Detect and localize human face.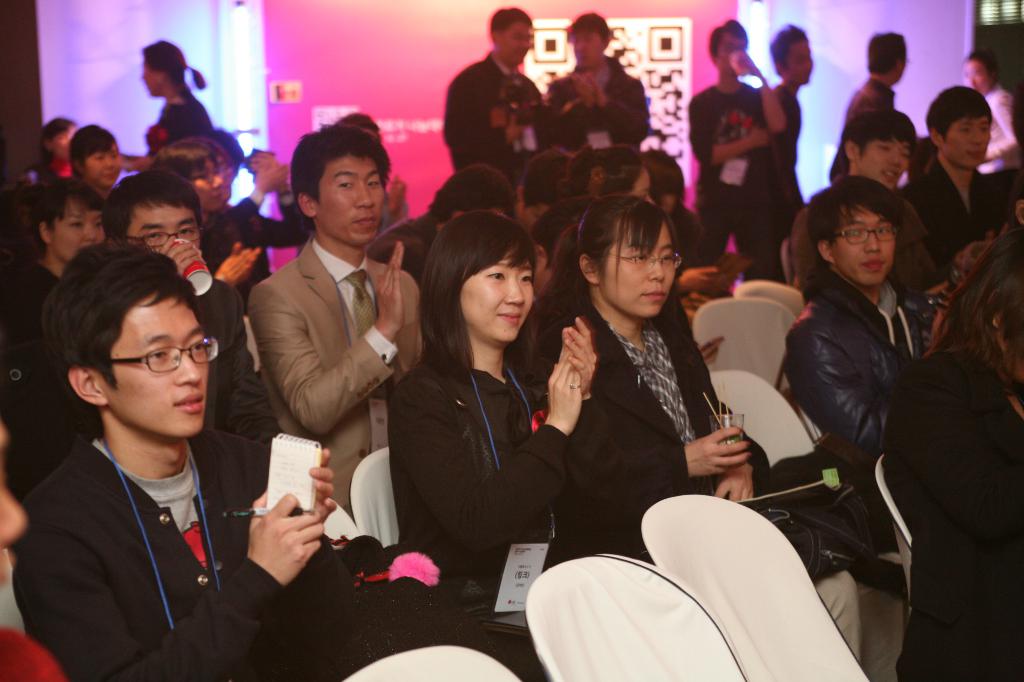
Localized at [964, 59, 990, 92].
